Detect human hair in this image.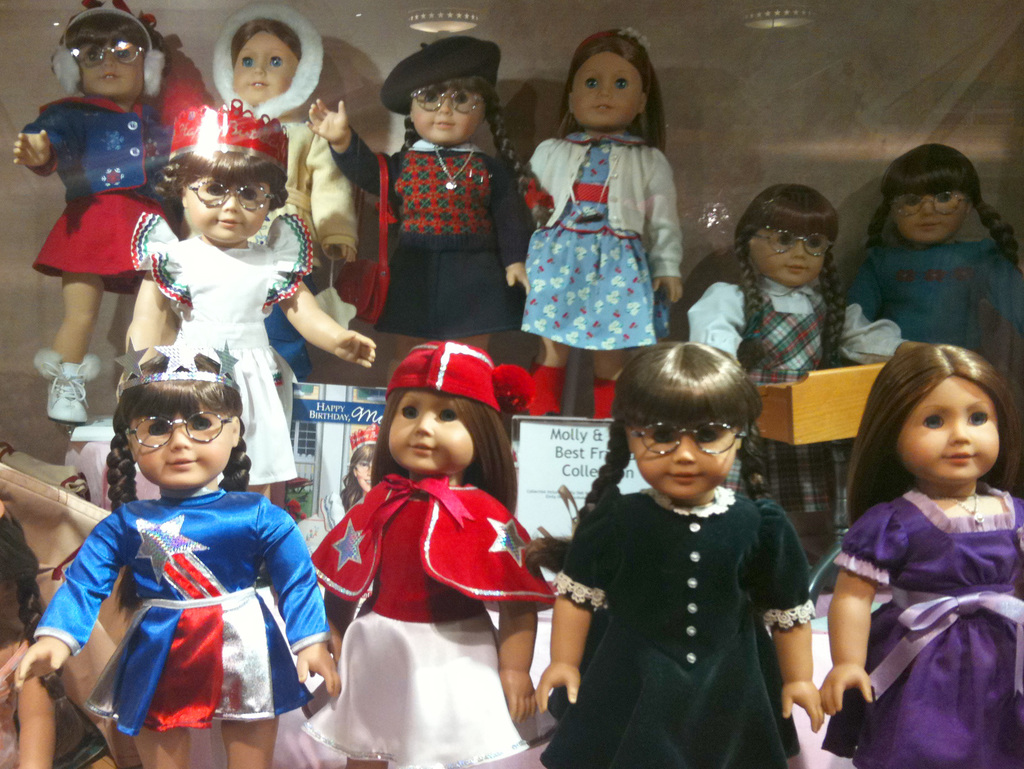
Detection: box=[507, 342, 783, 576].
